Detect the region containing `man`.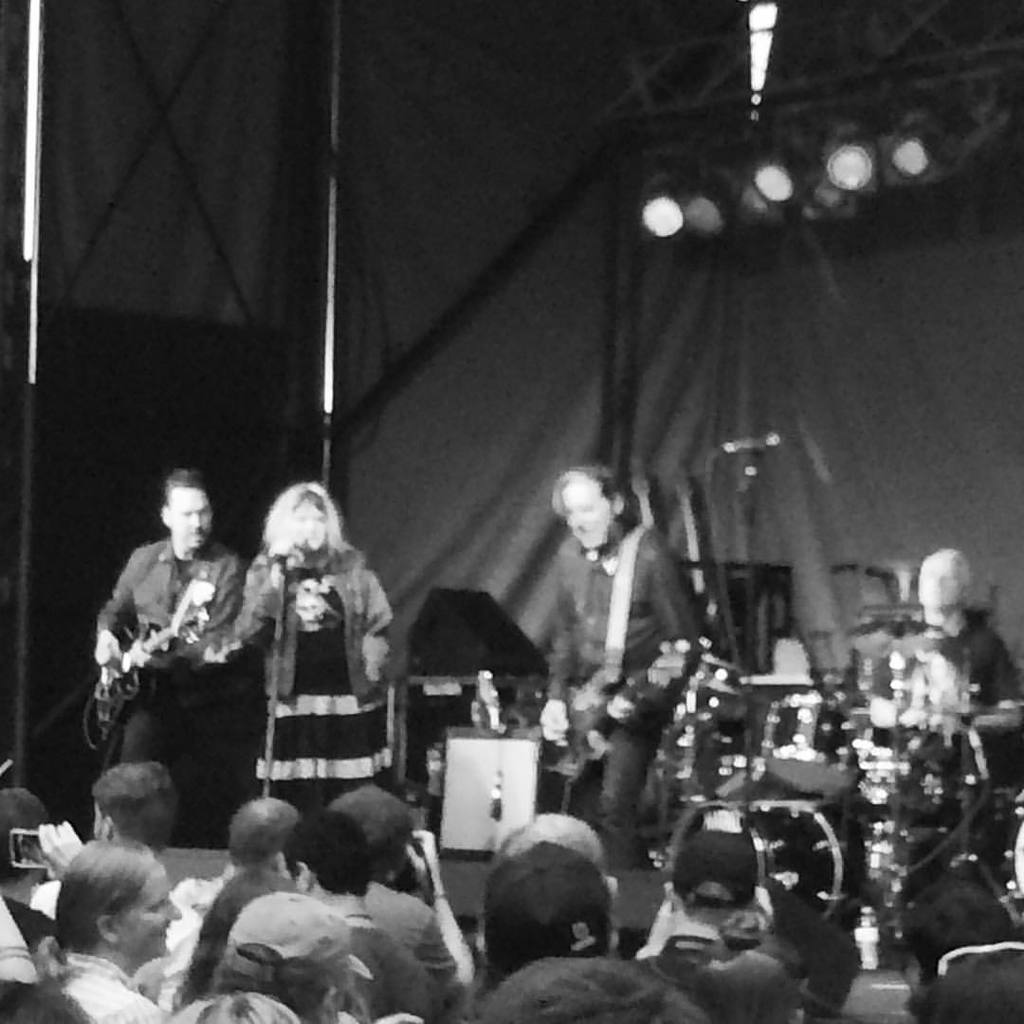
<region>869, 548, 1011, 778</region>.
